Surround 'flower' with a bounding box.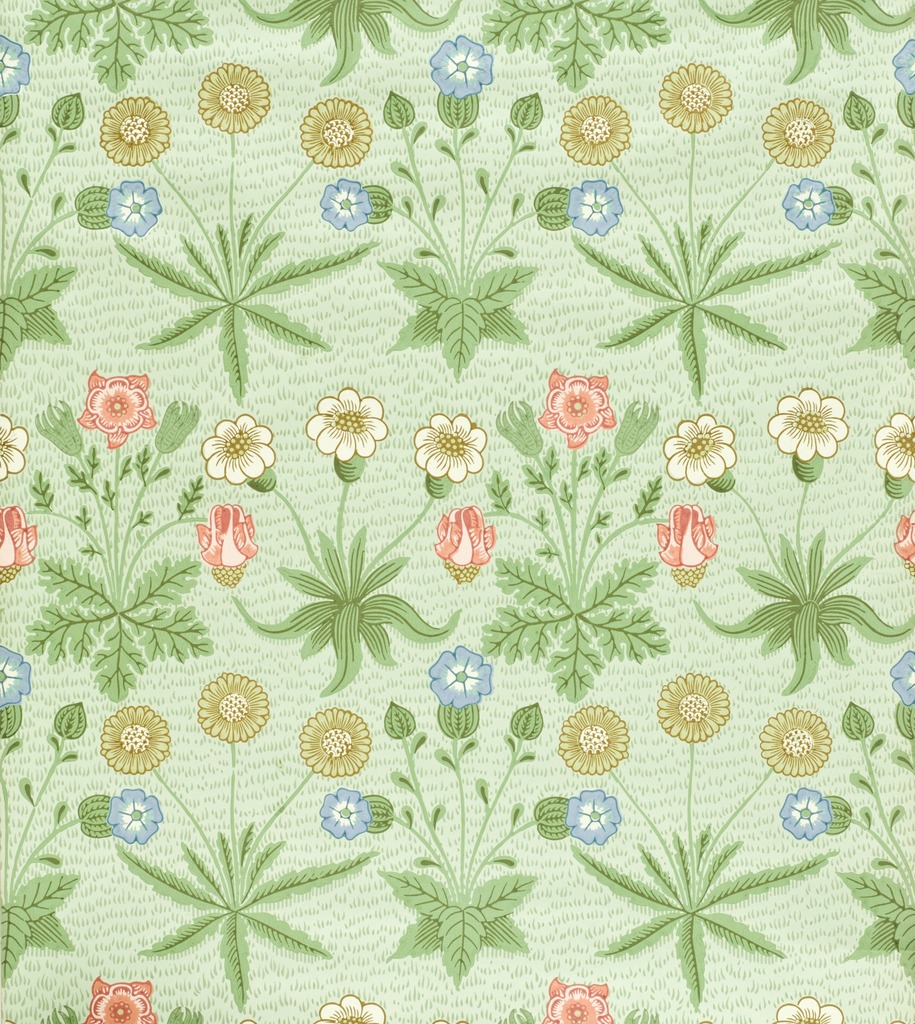
(left=664, top=410, right=736, bottom=486).
